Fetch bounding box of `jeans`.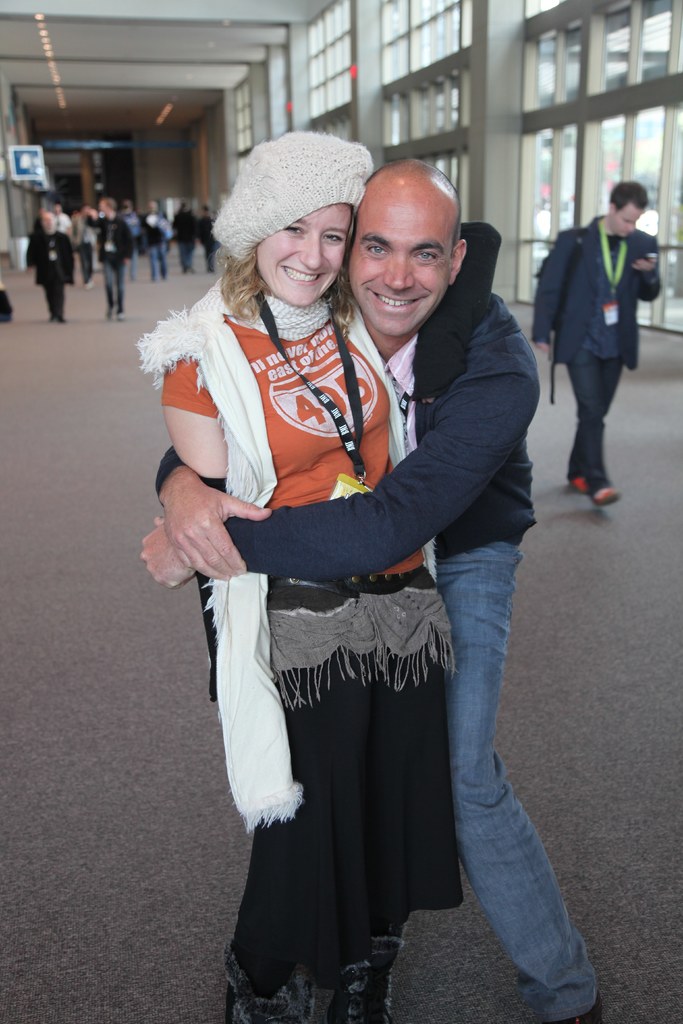
Bbox: <region>152, 242, 169, 278</region>.
